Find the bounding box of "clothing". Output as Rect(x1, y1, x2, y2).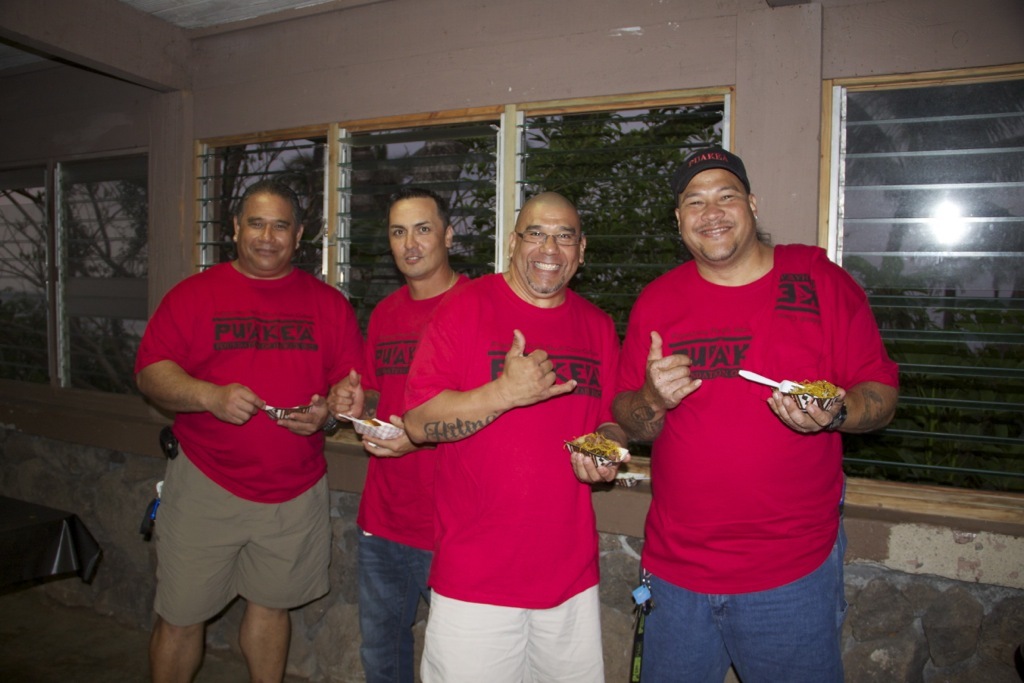
Rect(355, 266, 470, 682).
